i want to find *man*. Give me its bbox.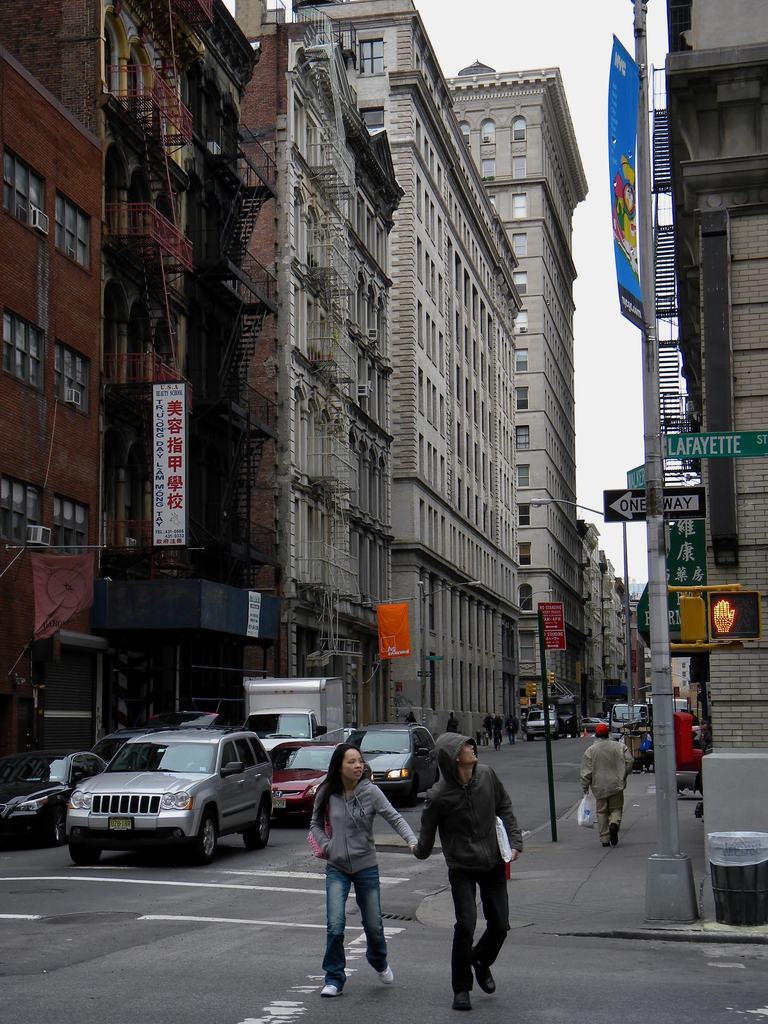
BBox(582, 722, 636, 848).
